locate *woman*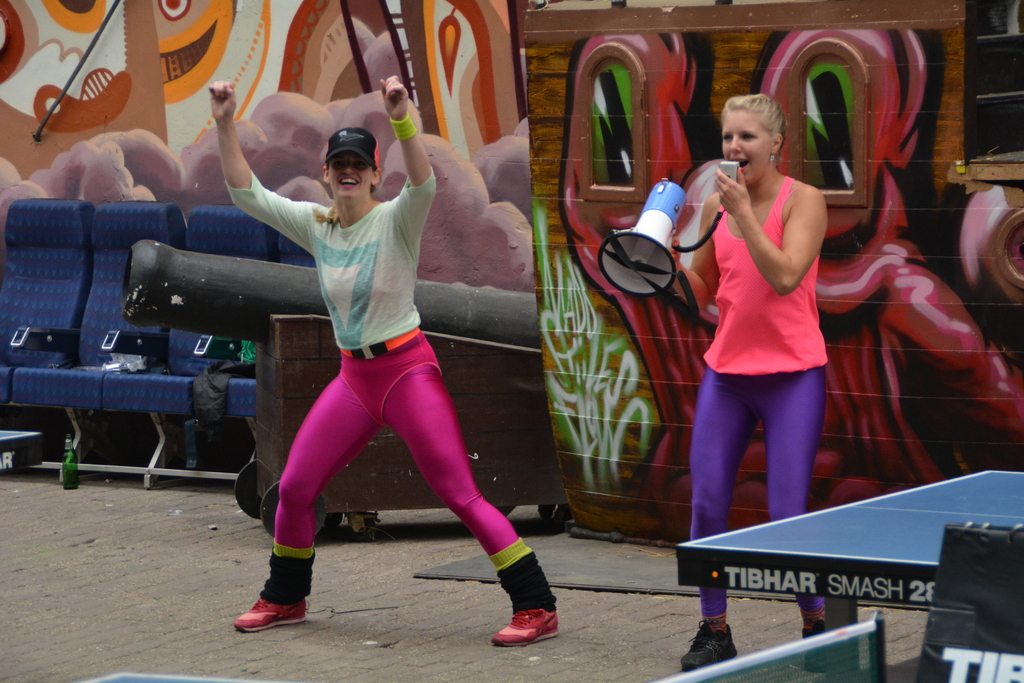
Rect(201, 71, 561, 649)
